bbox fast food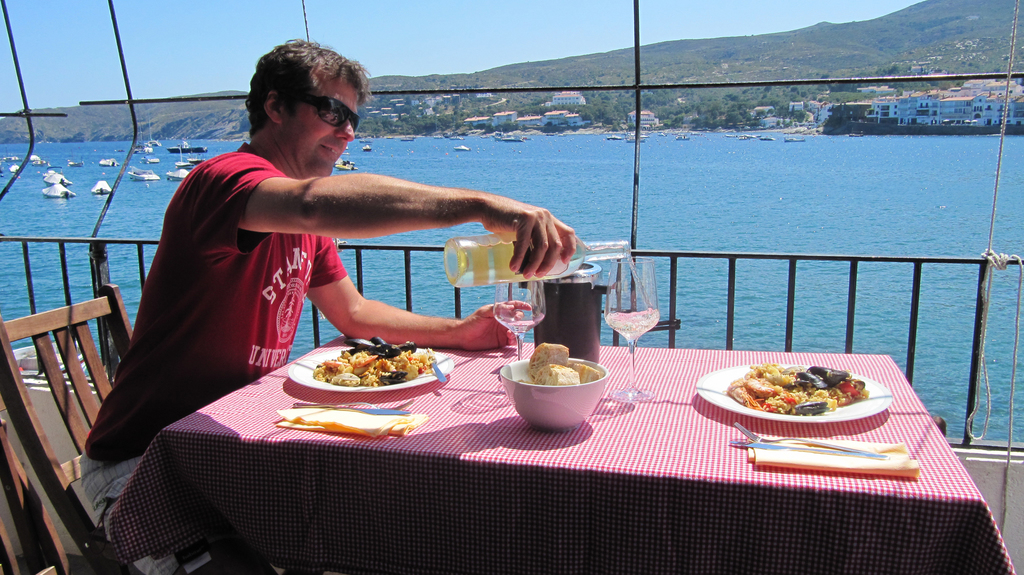
291:334:443:395
